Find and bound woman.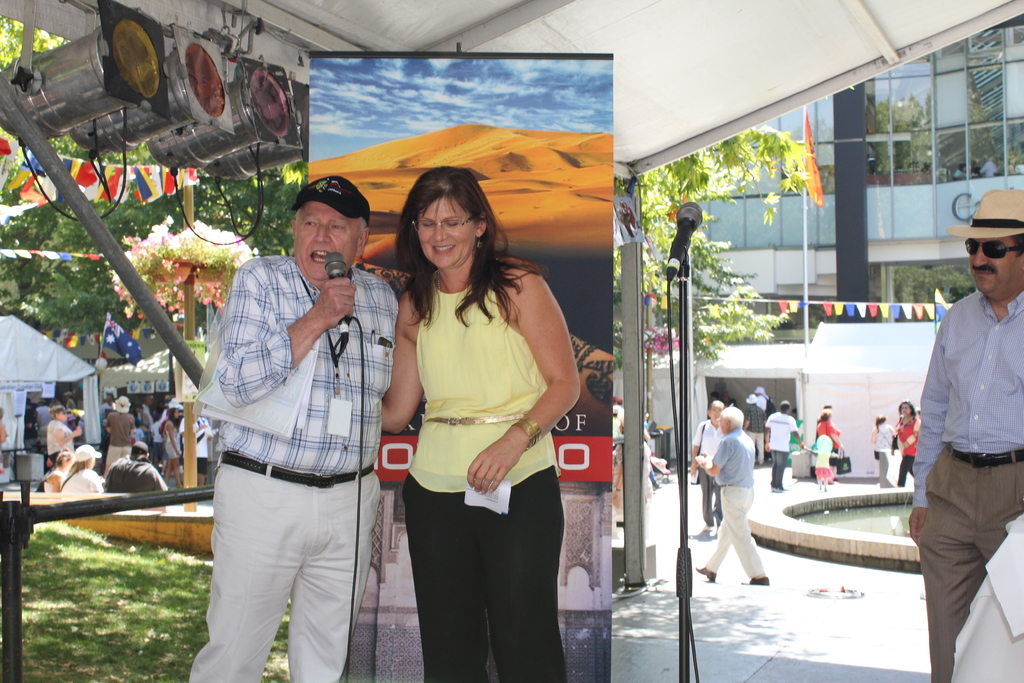
Bound: left=374, top=159, right=588, bottom=682.
